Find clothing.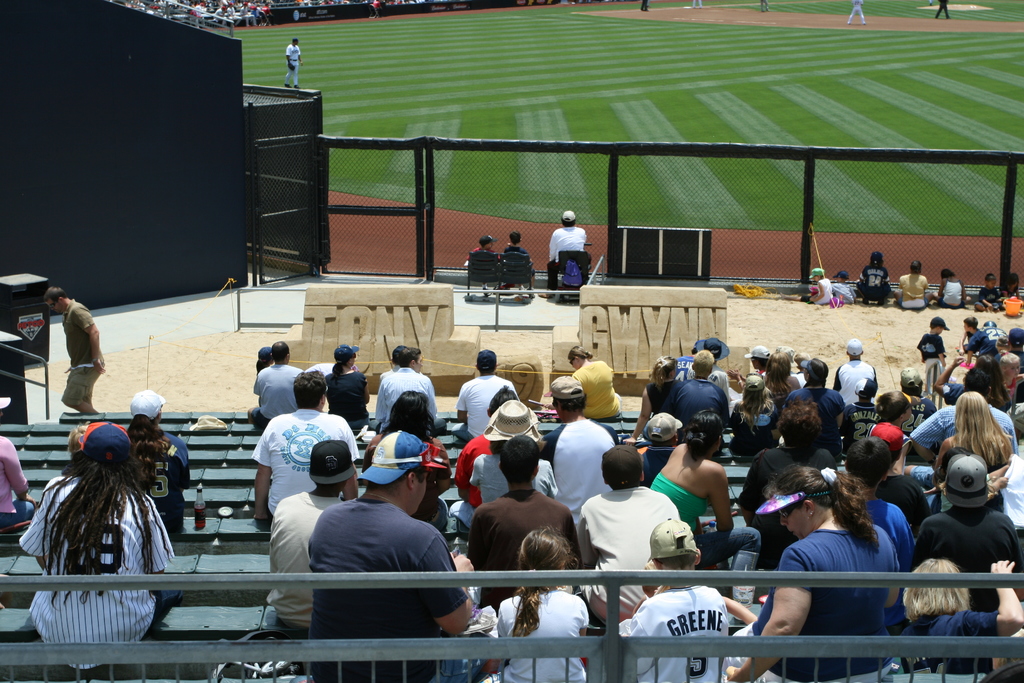
locate(267, 489, 344, 629).
